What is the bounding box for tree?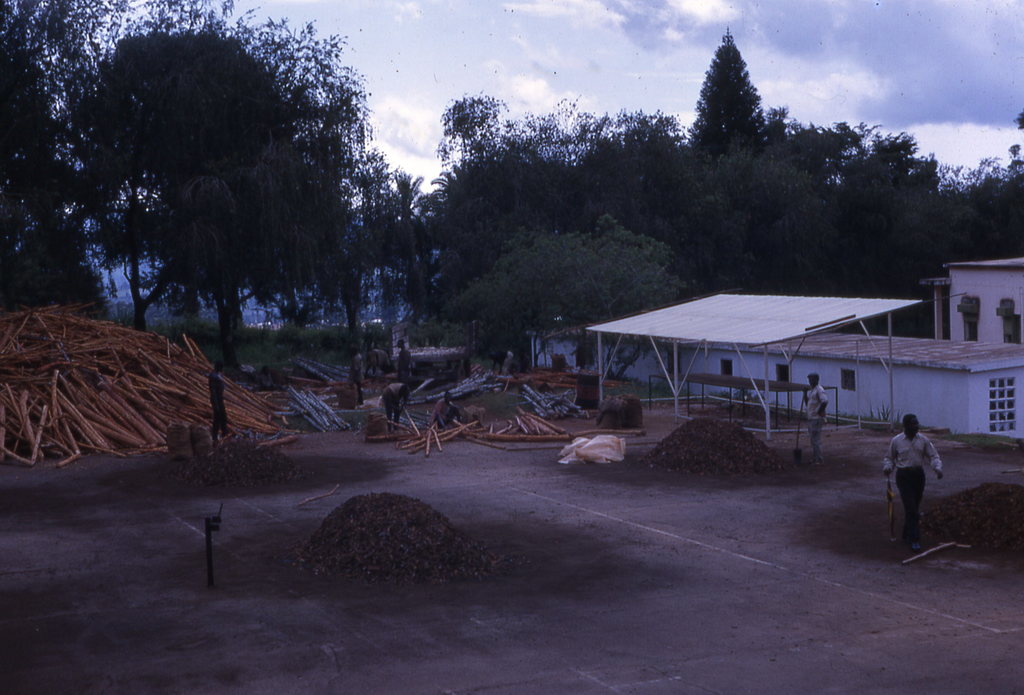
x1=460 y1=226 x2=574 y2=370.
